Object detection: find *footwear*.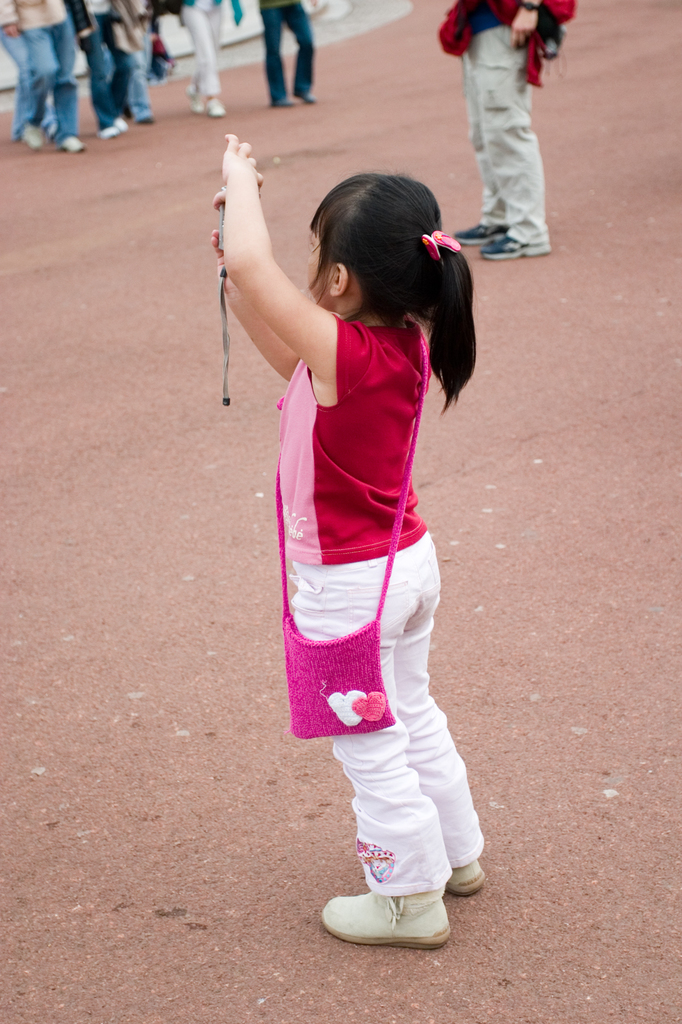
<region>271, 99, 292, 108</region>.
